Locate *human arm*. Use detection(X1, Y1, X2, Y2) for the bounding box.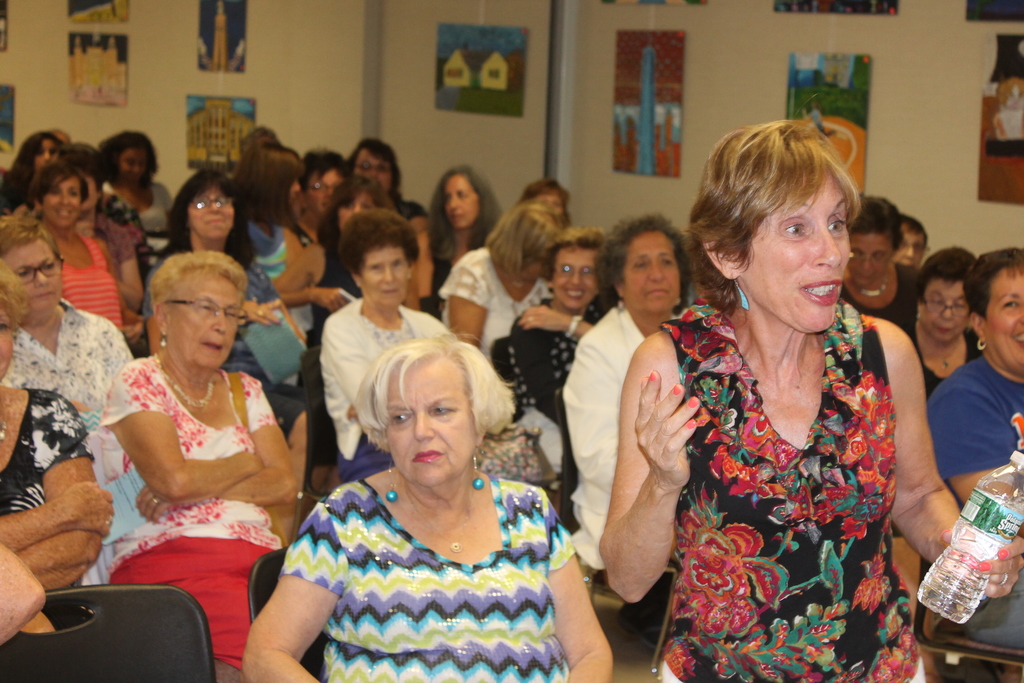
detection(600, 333, 707, 621).
